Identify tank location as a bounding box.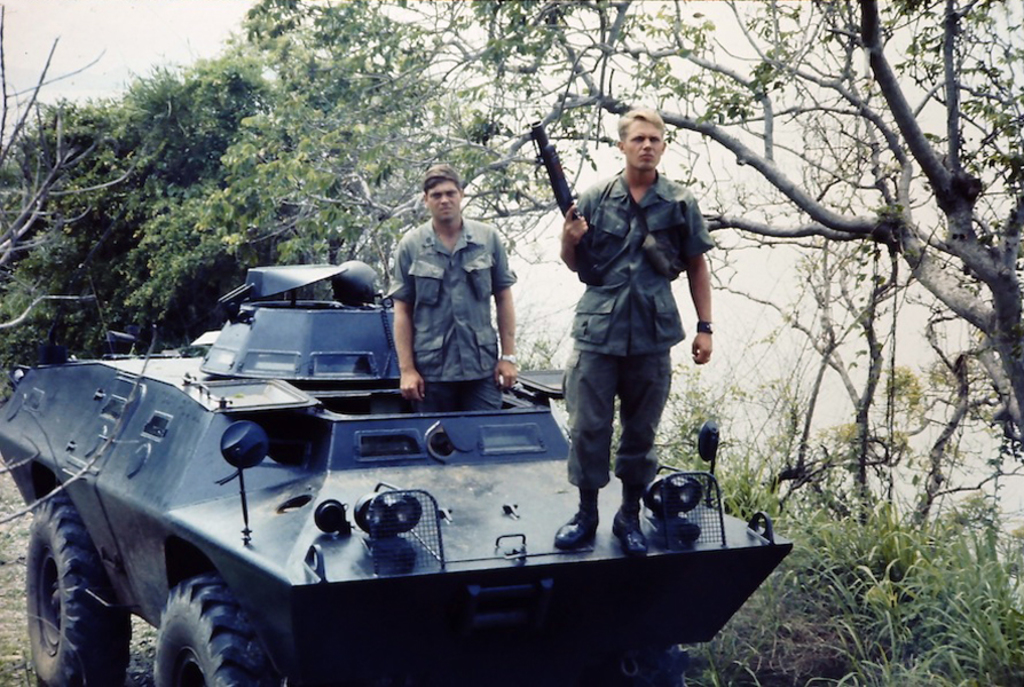
box=[0, 256, 796, 686].
